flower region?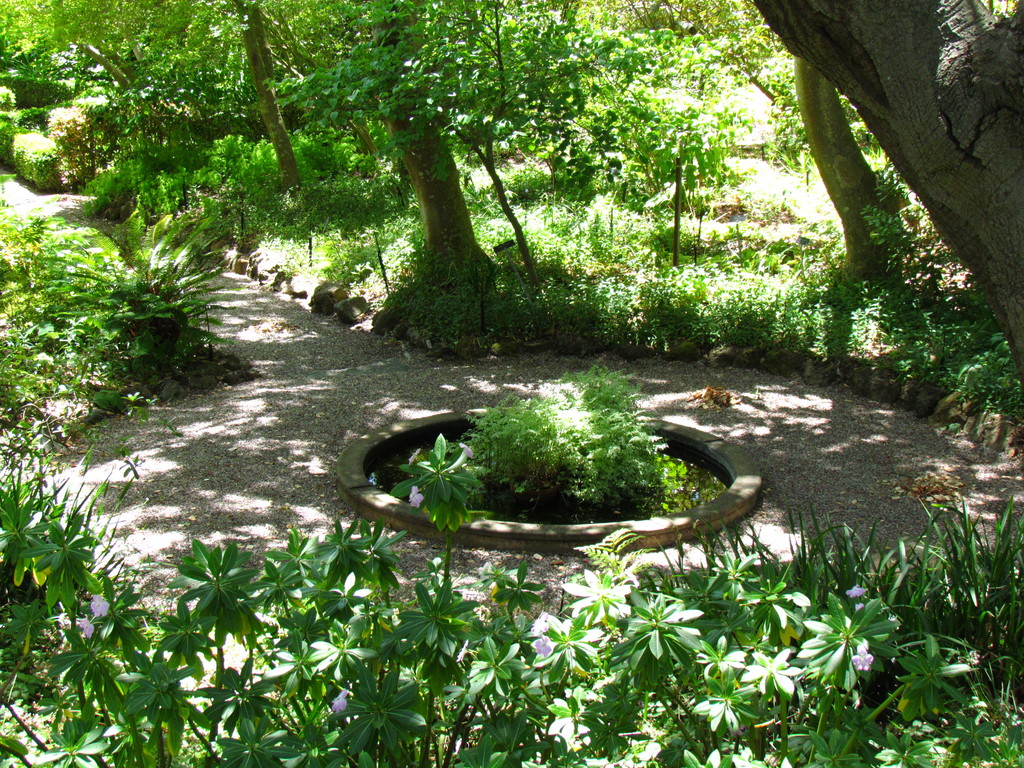
box=[408, 486, 422, 508]
